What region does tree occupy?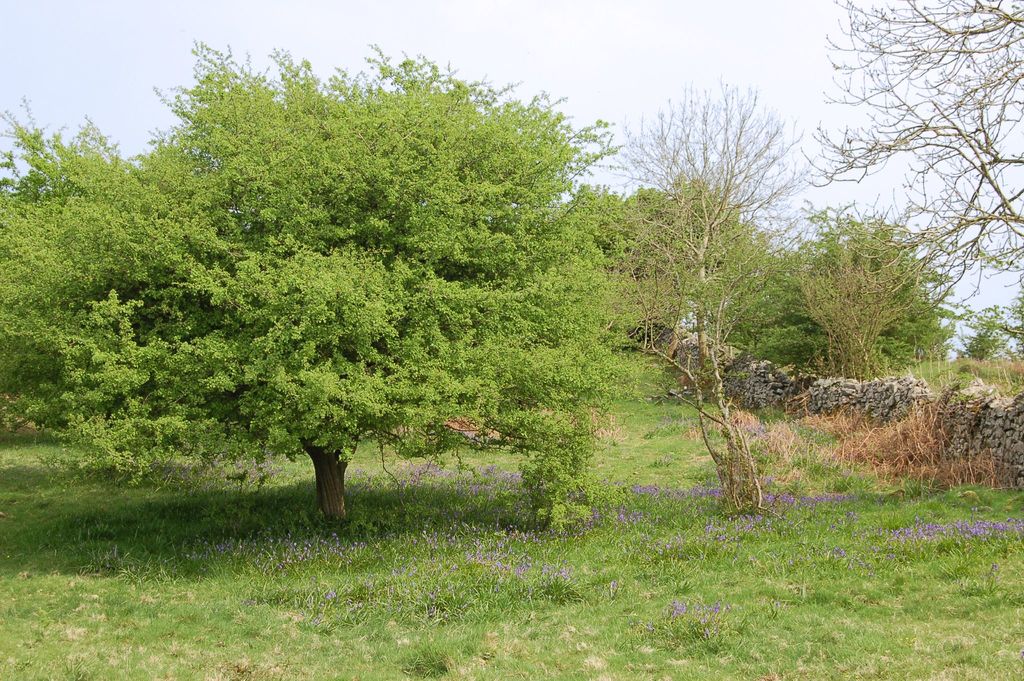
box=[960, 308, 1023, 378].
